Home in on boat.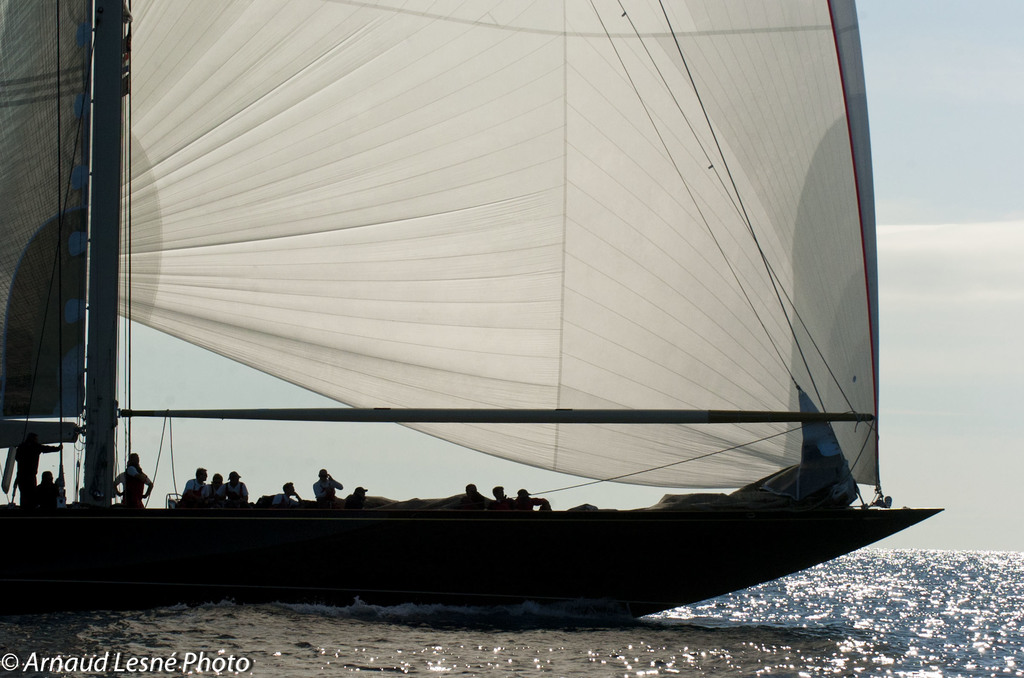
Homed in at pyautogui.locateOnScreen(7, 22, 1023, 593).
